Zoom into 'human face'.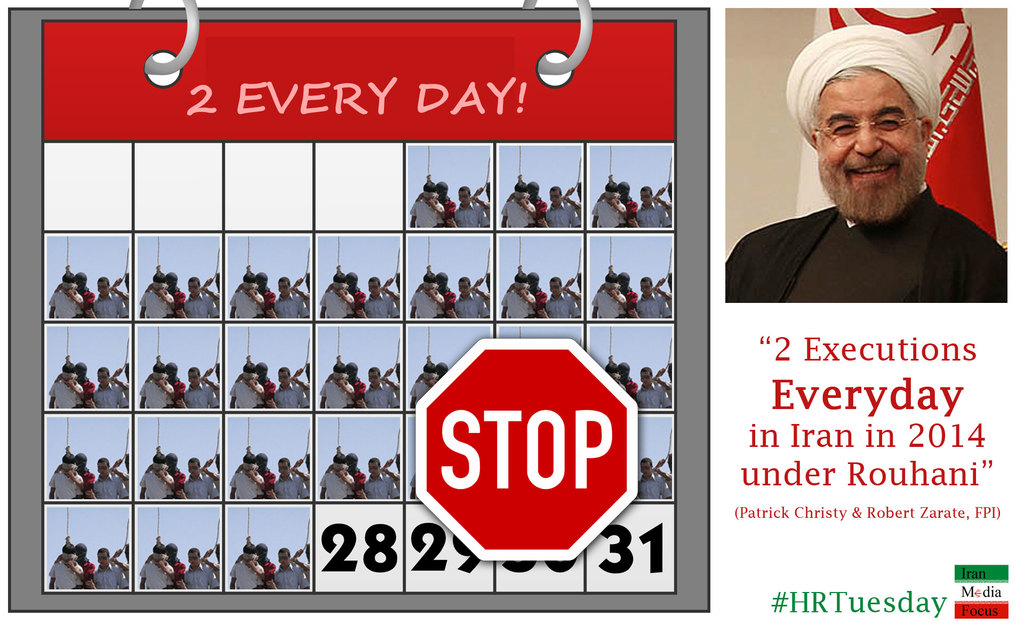
Zoom target: [645, 456, 662, 472].
